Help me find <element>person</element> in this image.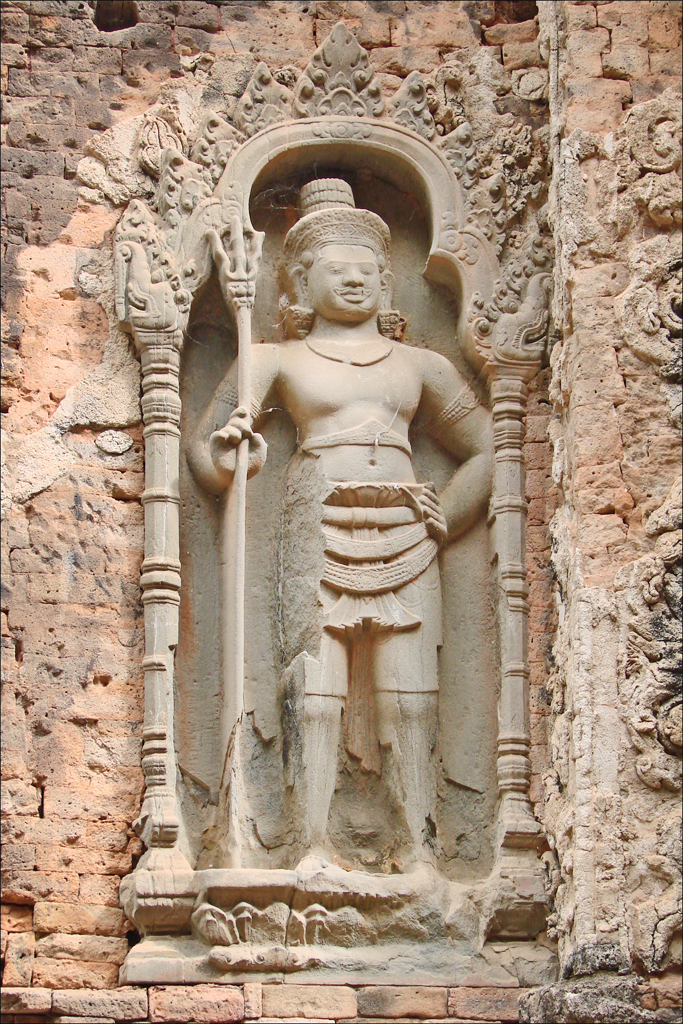
Found it: 184 214 491 887.
